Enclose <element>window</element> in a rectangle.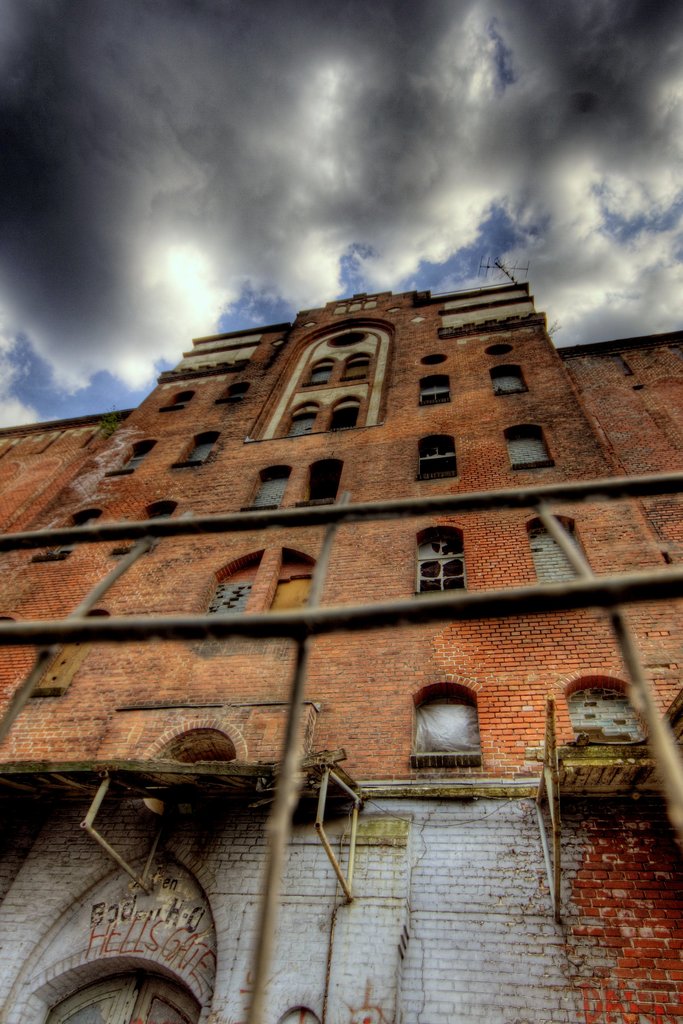
[x1=285, y1=399, x2=316, y2=442].
